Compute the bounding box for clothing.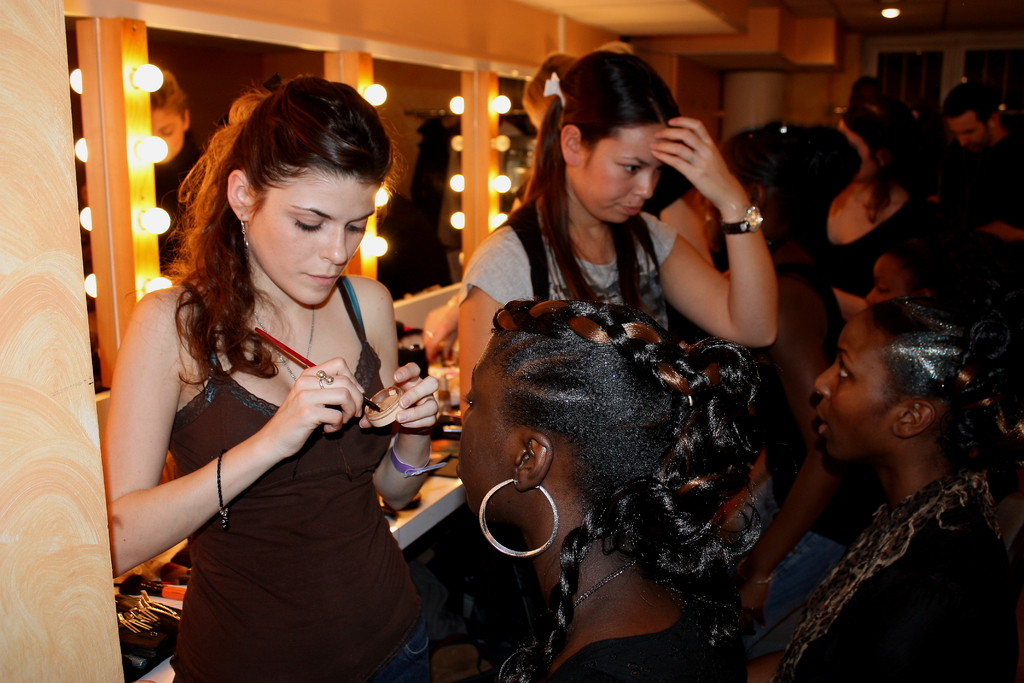
detection(771, 461, 1023, 682).
